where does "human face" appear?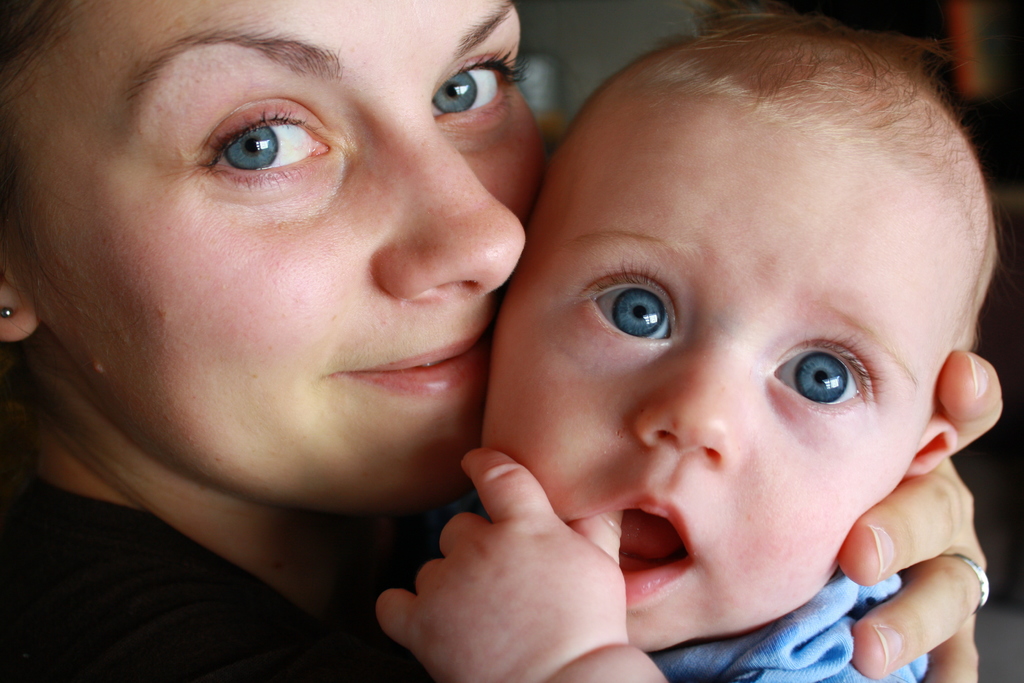
Appears at [0, 0, 541, 505].
